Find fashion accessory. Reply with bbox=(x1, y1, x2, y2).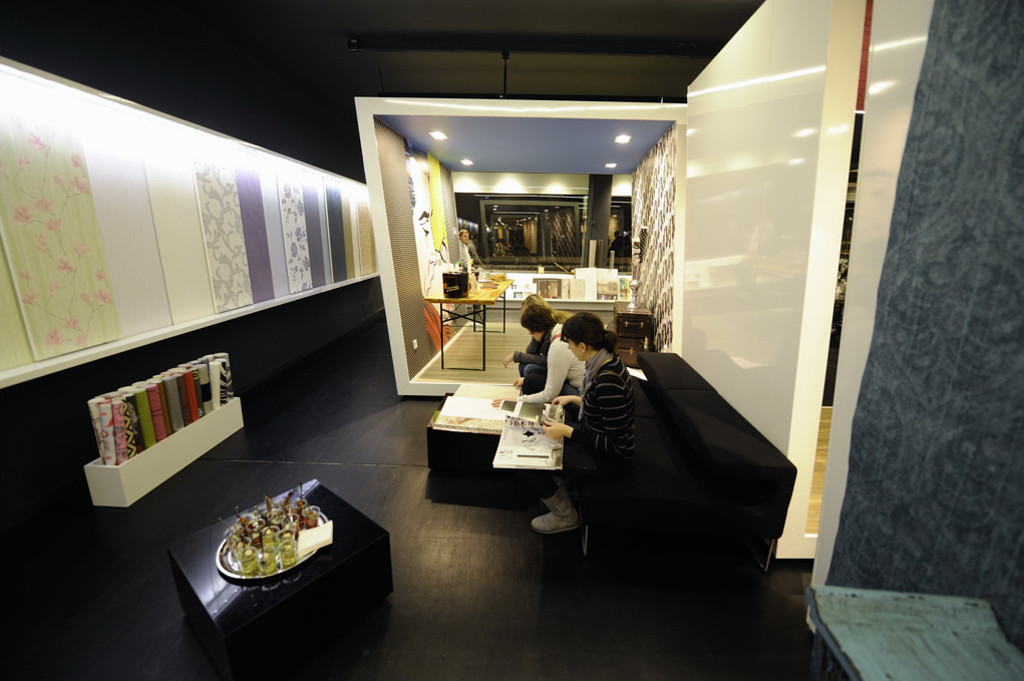
bbox=(550, 334, 560, 341).
